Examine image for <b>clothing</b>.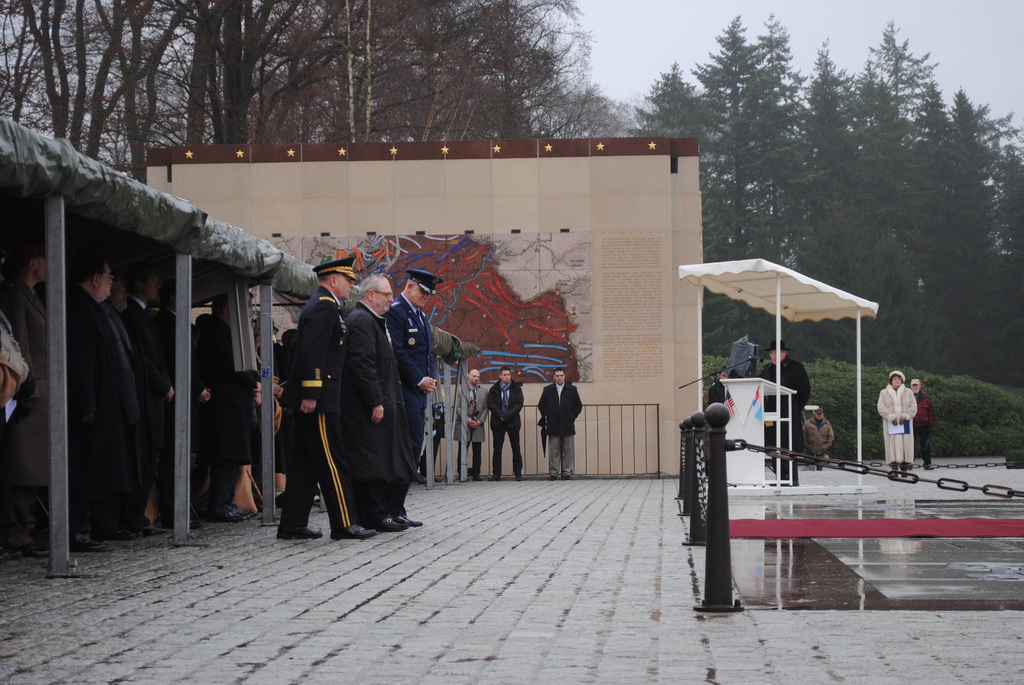
Examination result: region(67, 290, 131, 539).
